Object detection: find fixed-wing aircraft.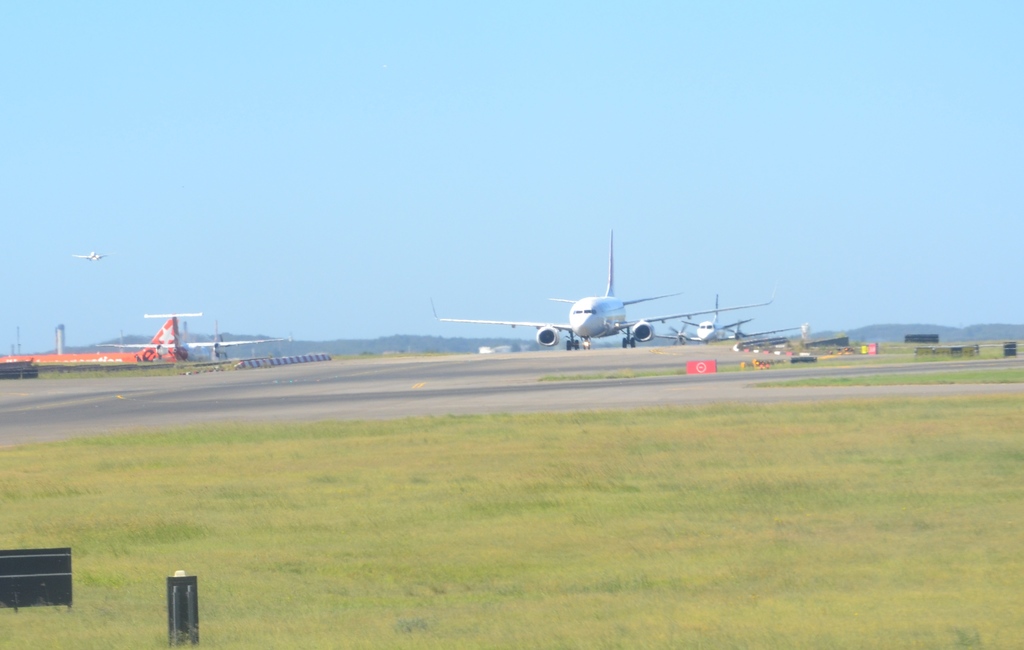
box(659, 290, 799, 346).
